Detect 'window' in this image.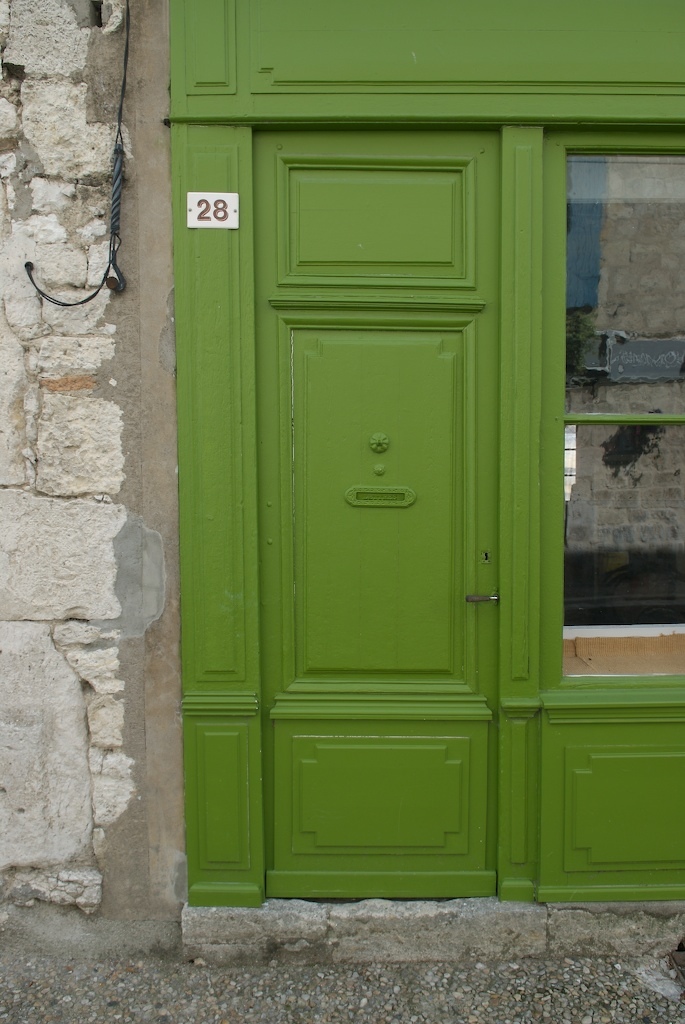
Detection: BBox(557, 150, 684, 671).
